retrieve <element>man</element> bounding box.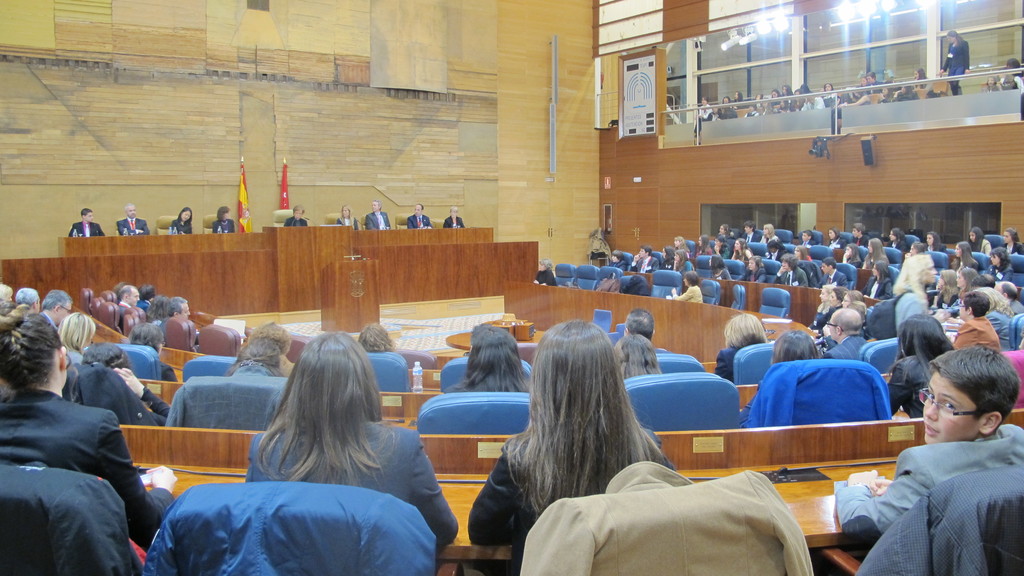
Bounding box: box(739, 220, 762, 244).
